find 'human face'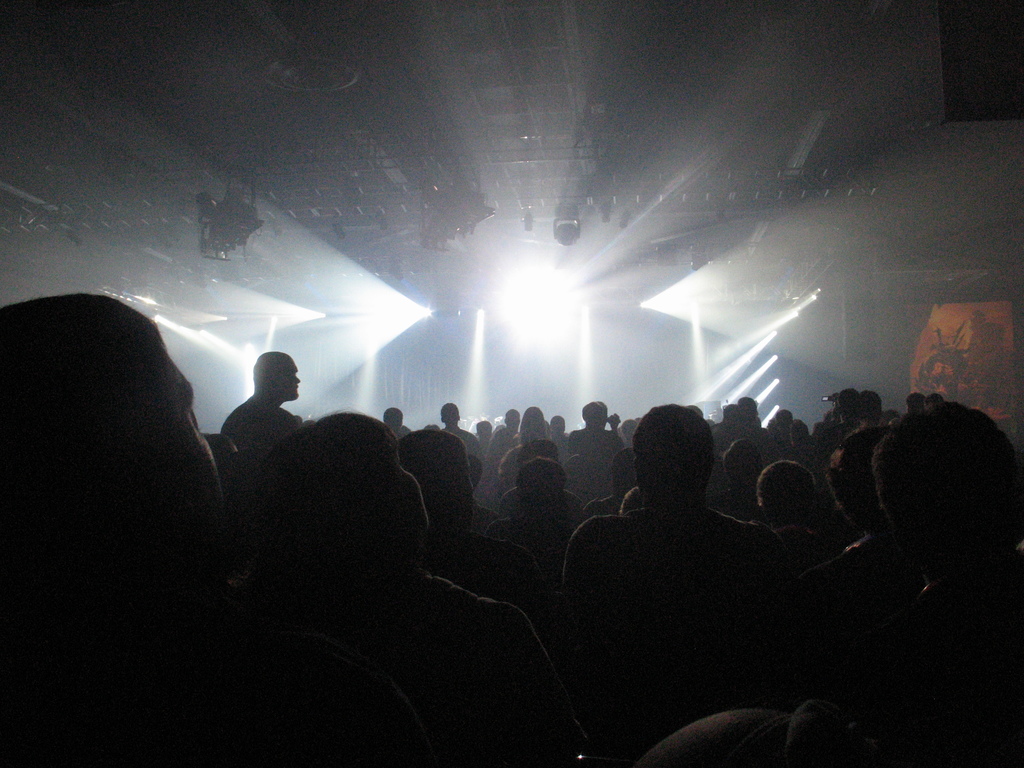
bbox(280, 358, 303, 398)
